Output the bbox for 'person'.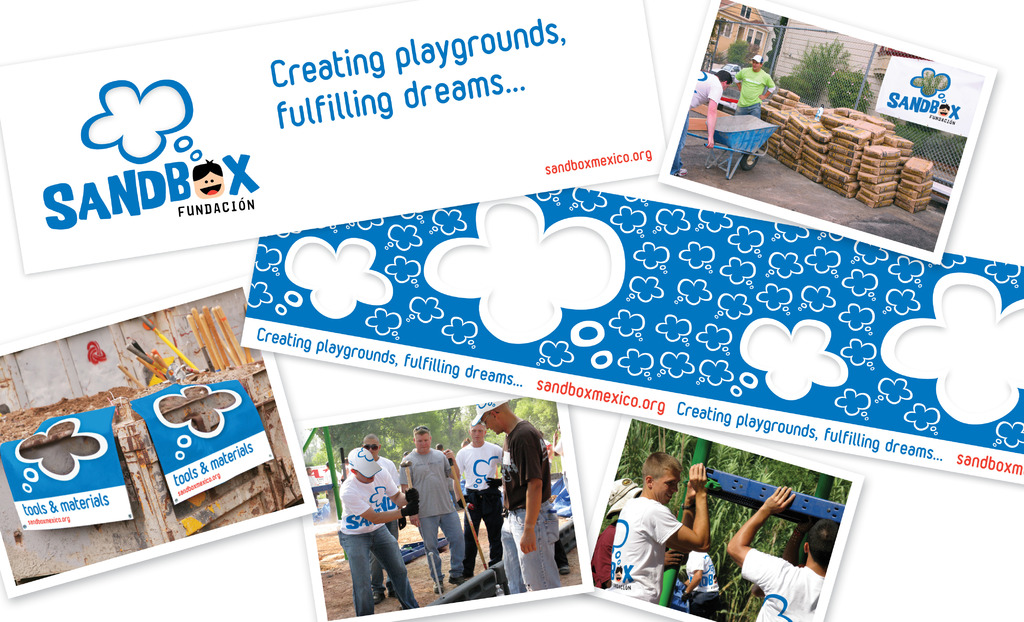
box(473, 389, 564, 594).
